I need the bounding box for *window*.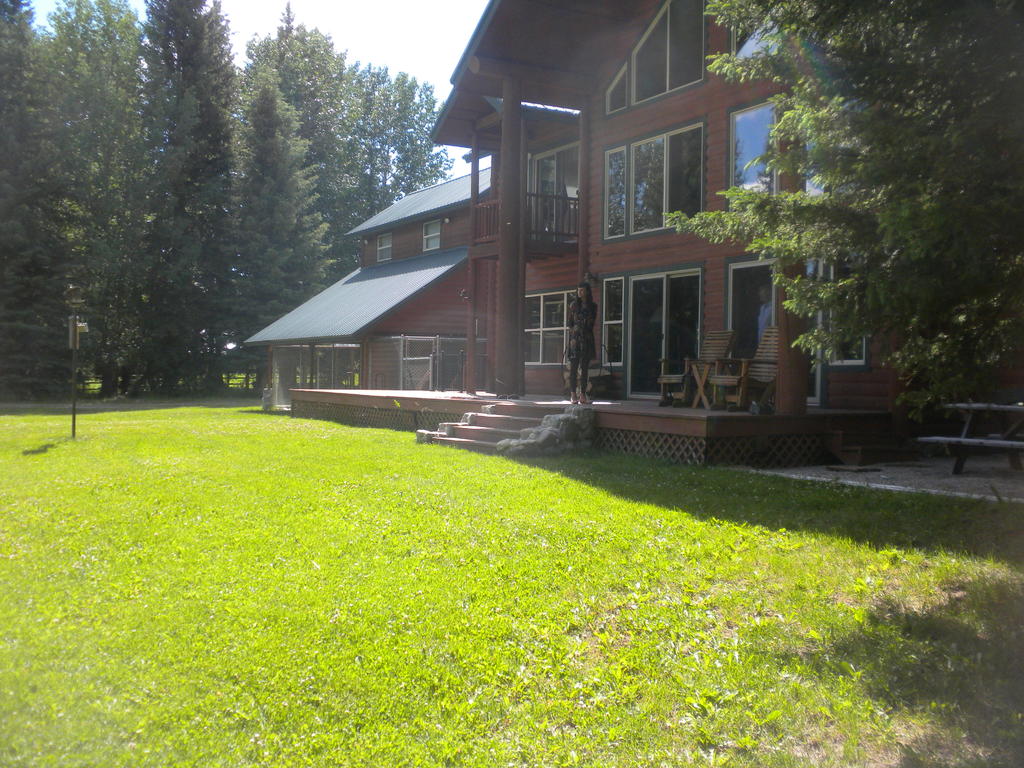
Here it is: {"left": 732, "top": 0, "right": 789, "bottom": 57}.
